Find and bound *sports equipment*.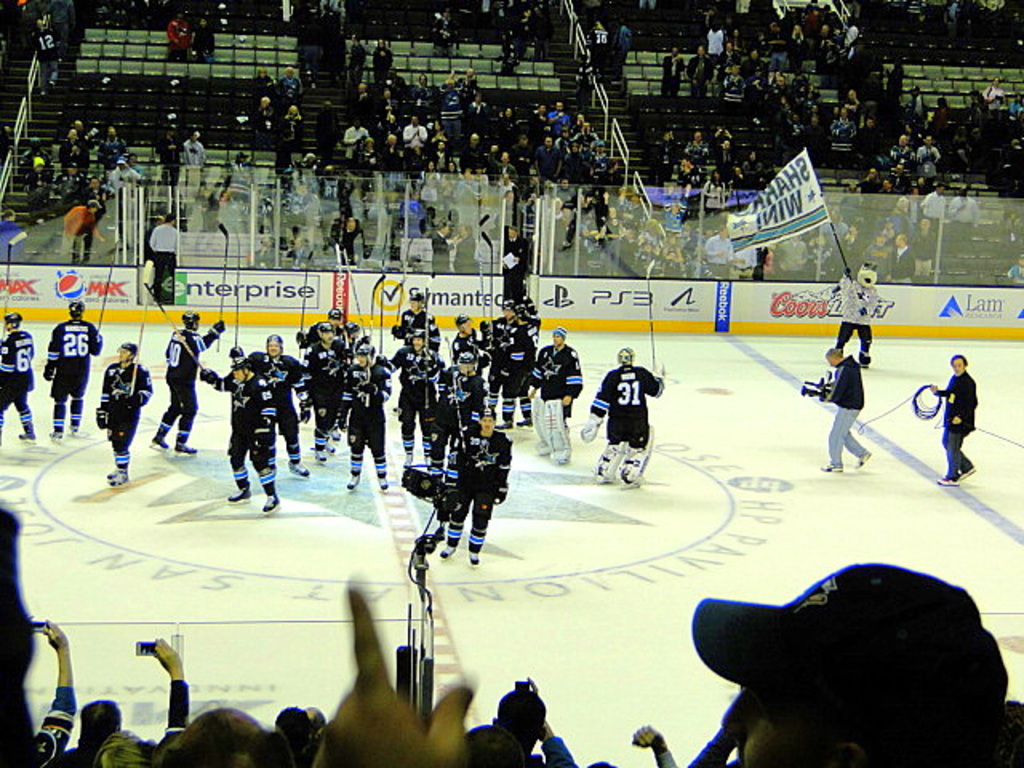
Bound: (467, 549, 482, 565).
